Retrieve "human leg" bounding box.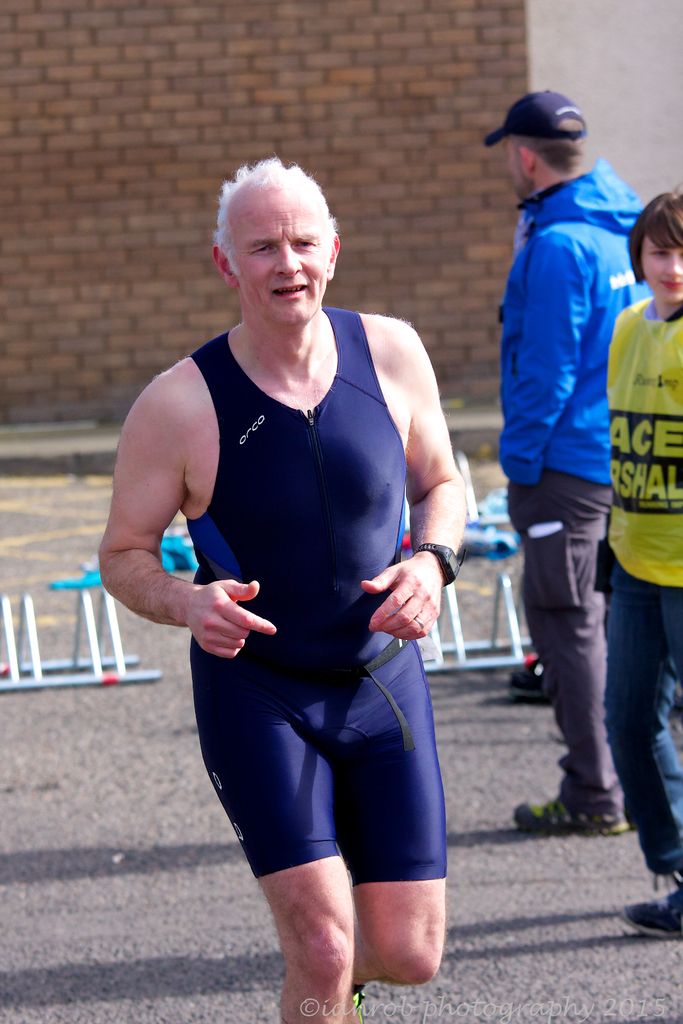
Bounding box: (x1=595, y1=517, x2=682, y2=935).
